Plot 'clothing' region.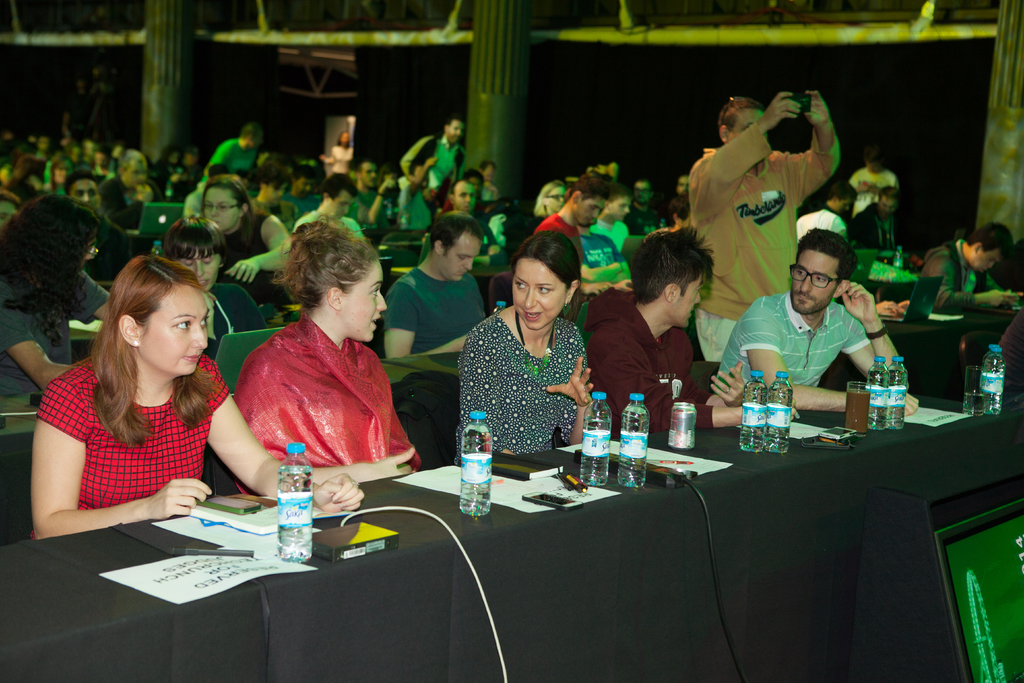
Plotted at detection(86, 216, 140, 295).
